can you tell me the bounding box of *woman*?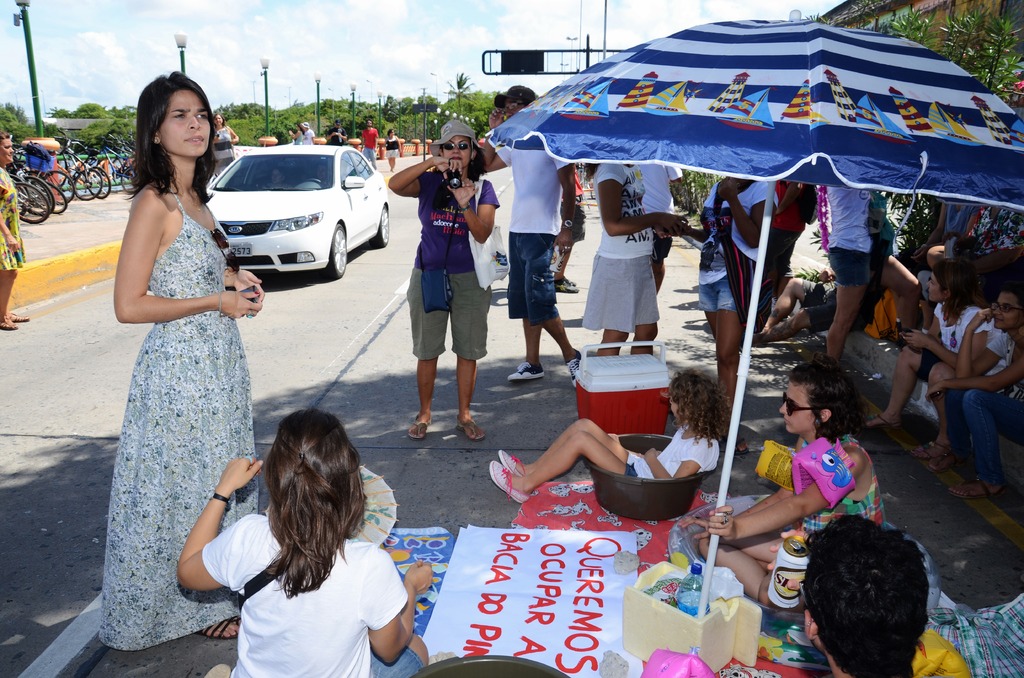
bbox=(86, 81, 264, 665).
